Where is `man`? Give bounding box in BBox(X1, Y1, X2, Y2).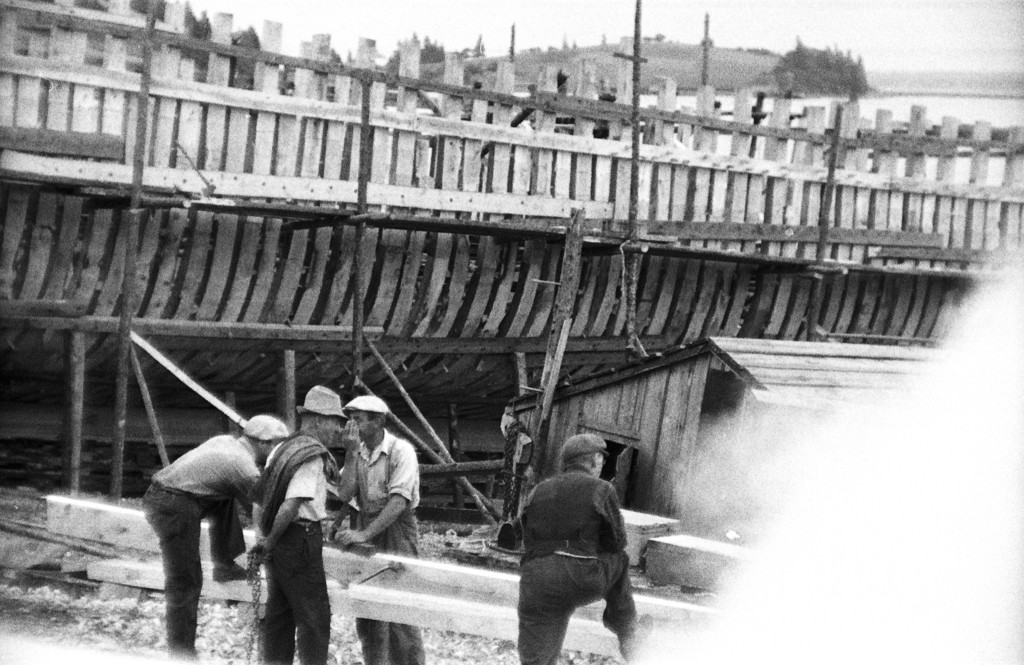
BBox(496, 443, 650, 657).
